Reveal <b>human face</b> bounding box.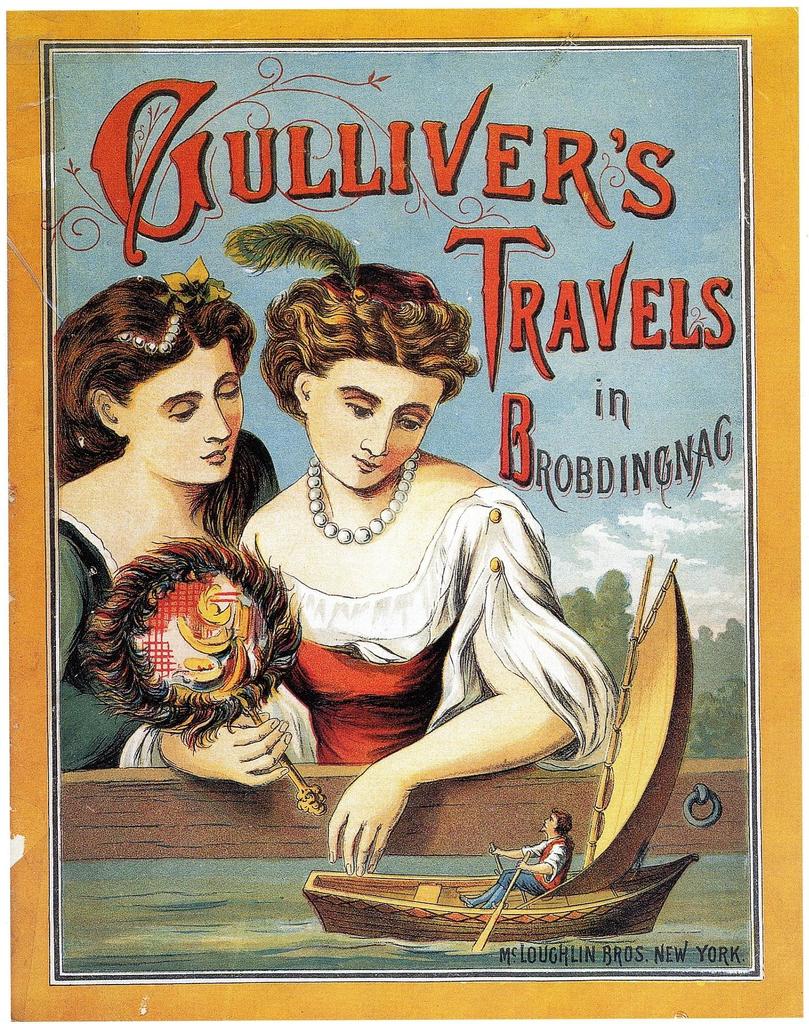
Revealed: box=[126, 337, 244, 484].
